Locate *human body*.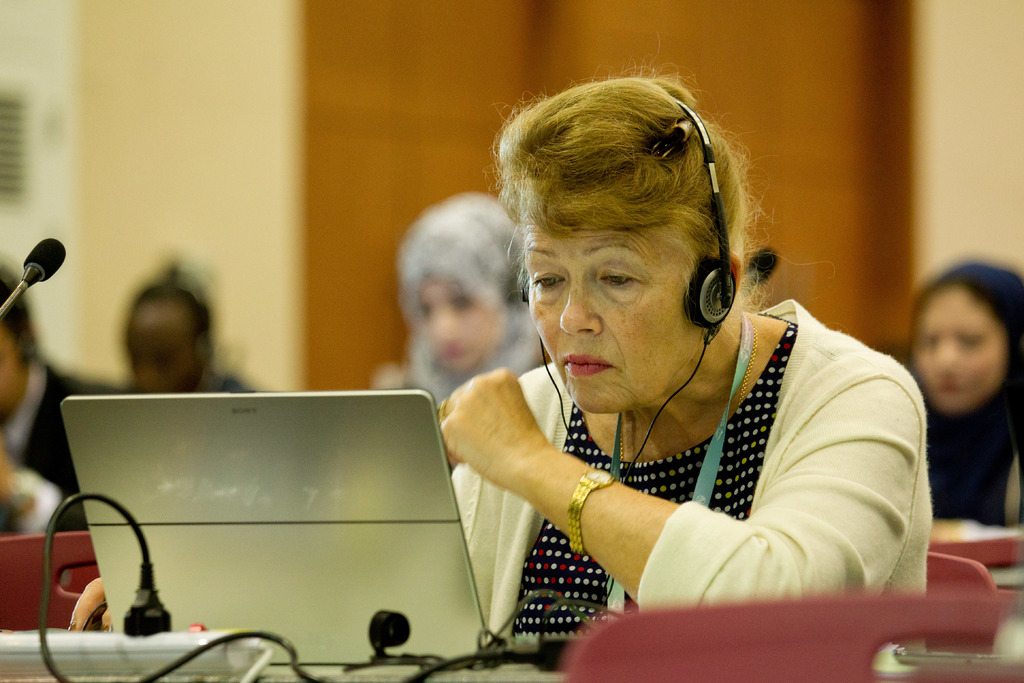
Bounding box: region(884, 251, 1023, 537).
